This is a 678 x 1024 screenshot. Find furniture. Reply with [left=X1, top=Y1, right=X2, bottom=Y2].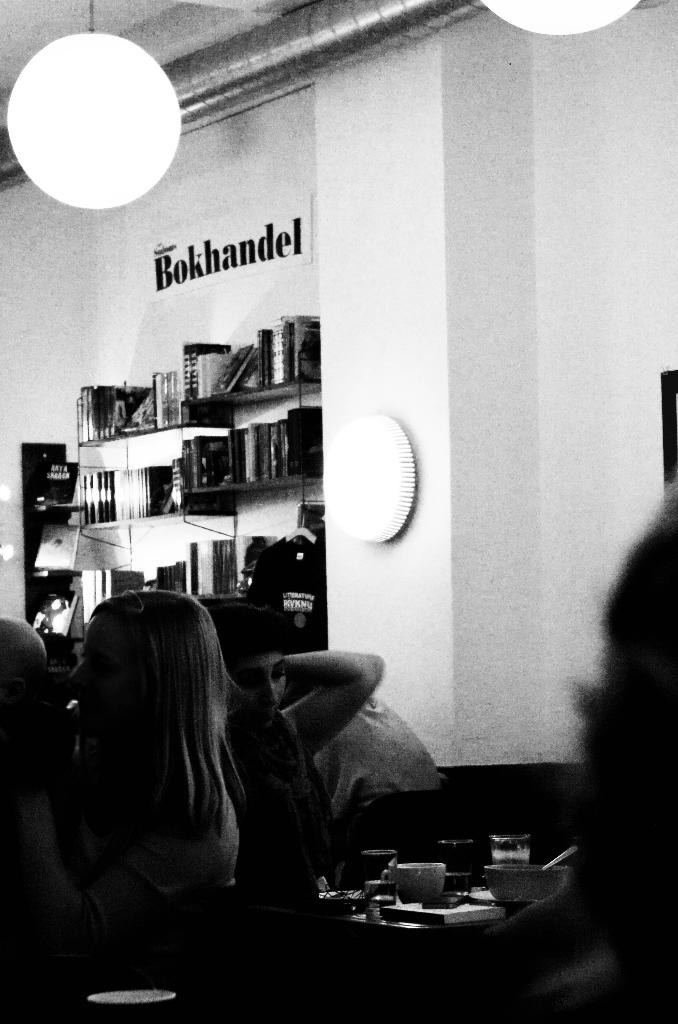
[left=37, top=371, right=326, bottom=674].
